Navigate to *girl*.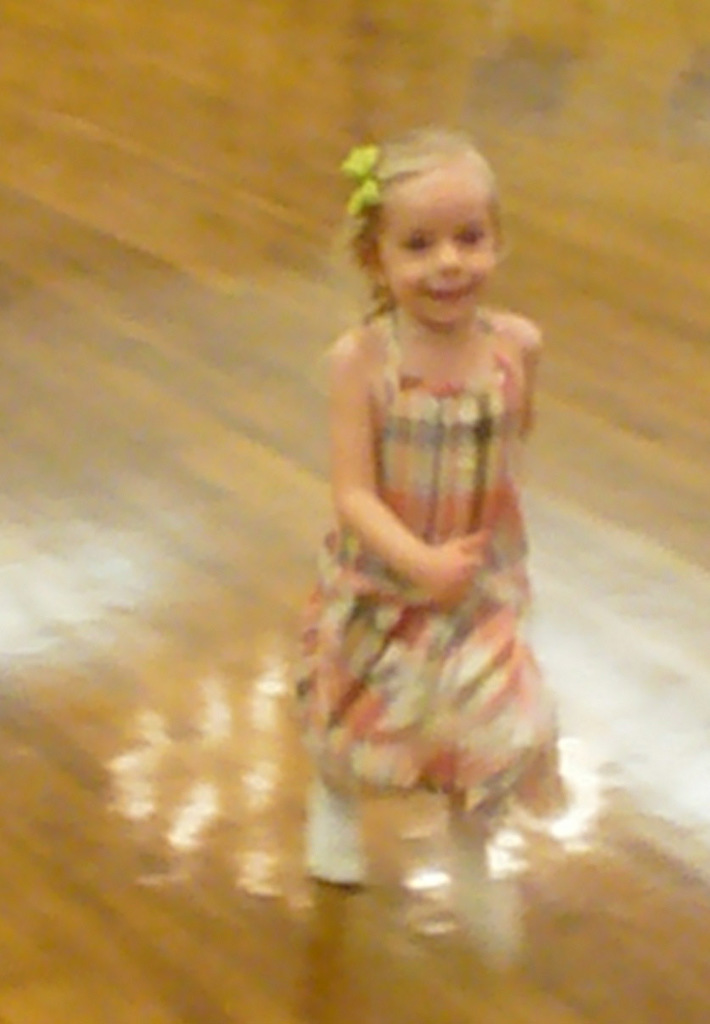
Navigation target: [296, 106, 554, 1023].
